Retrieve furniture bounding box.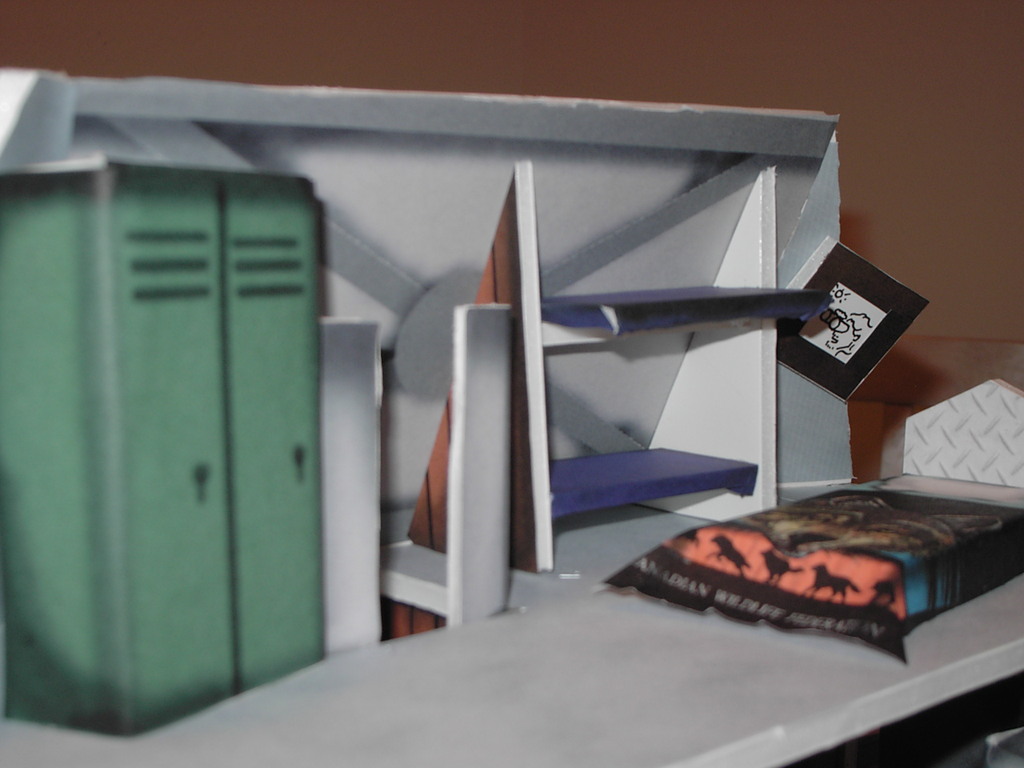
Bounding box: locate(0, 161, 1023, 767).
